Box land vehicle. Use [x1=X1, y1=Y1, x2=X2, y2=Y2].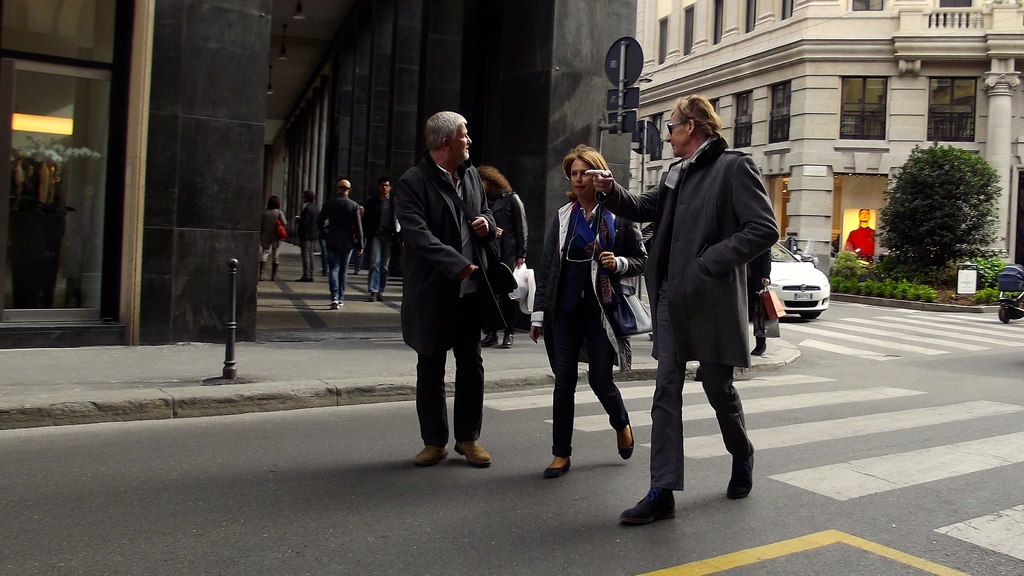
[x1=995, y1=265, x2=1023, y2=327].
